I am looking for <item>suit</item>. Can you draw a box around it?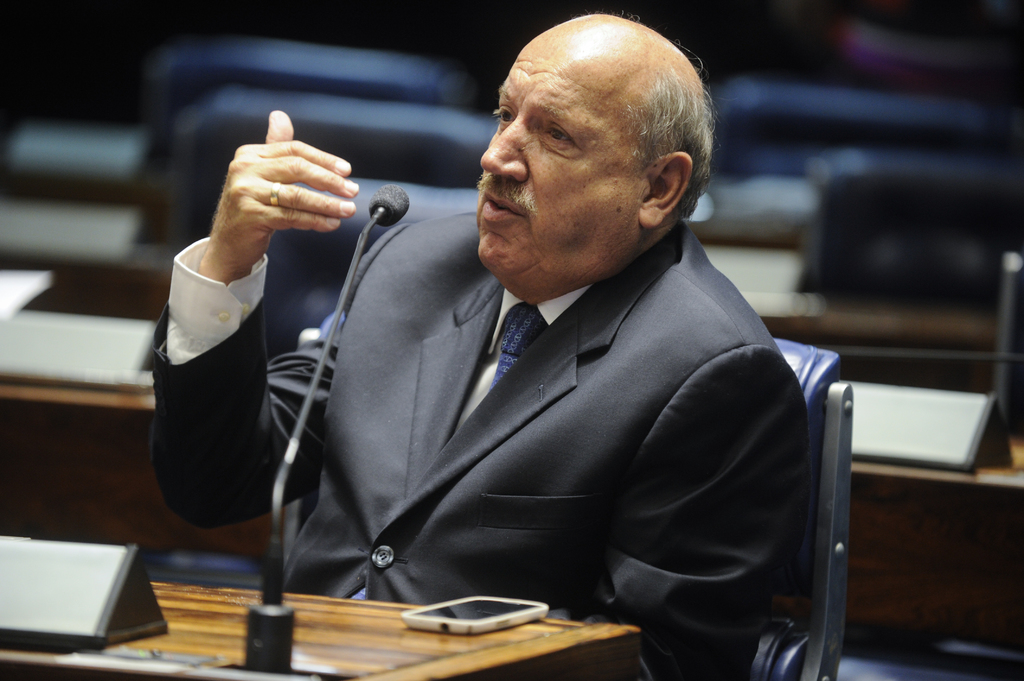
Sure, the bounding box is rect(183, 100, 872, 664).
